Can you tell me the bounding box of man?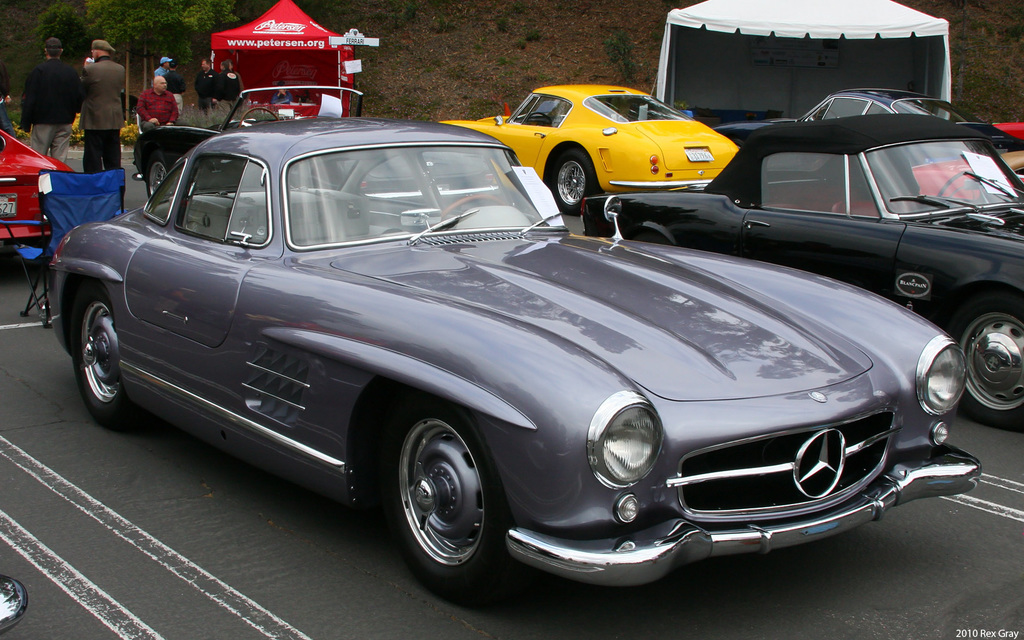
crop(197, 59, 216, 111).
